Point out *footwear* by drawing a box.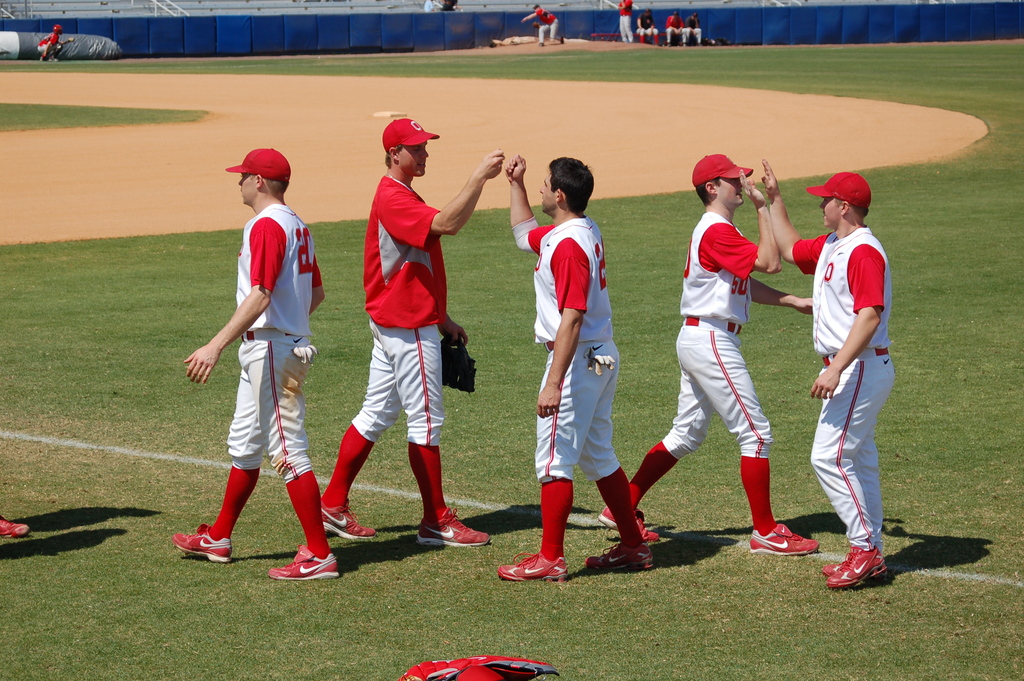
[0, 513, 31, 537].
